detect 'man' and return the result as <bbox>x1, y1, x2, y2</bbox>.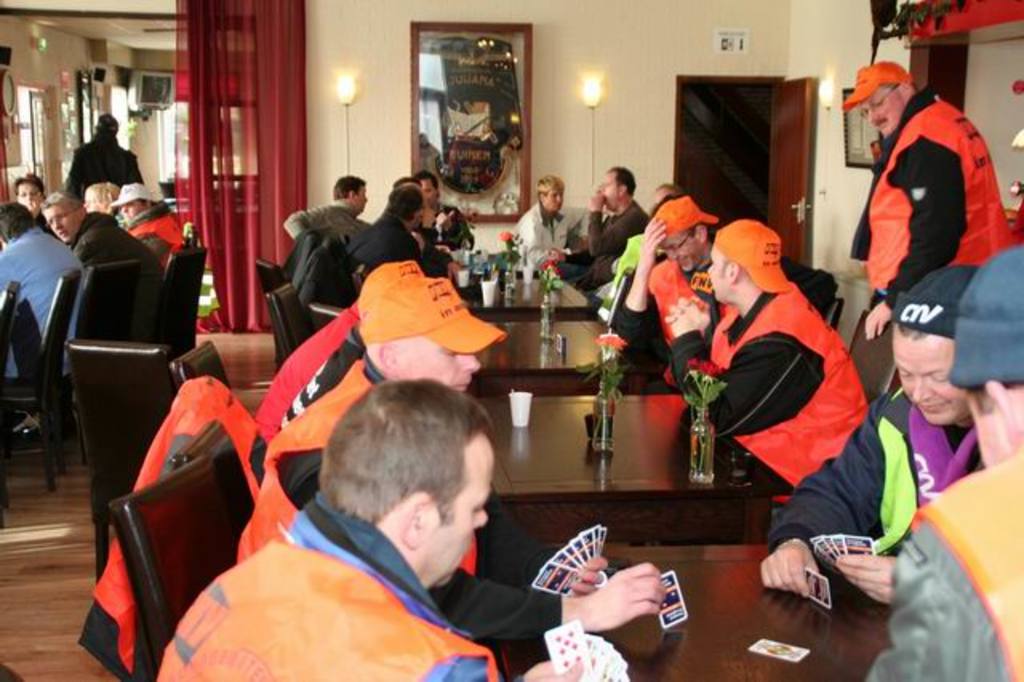
<bbox>288, 175, 373, 247</bbox>.
